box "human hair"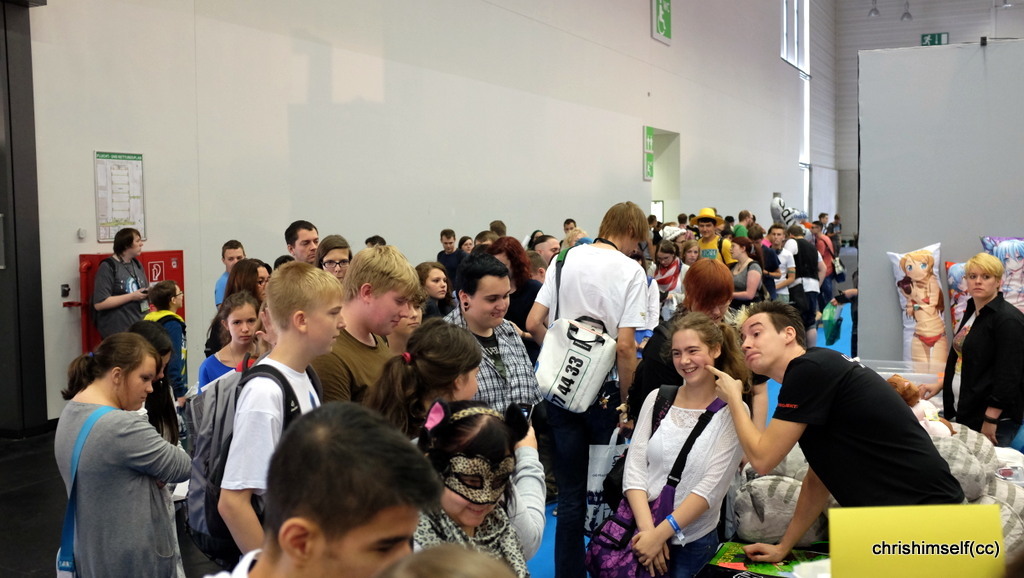
Rect(597, 199, 647, 242)
